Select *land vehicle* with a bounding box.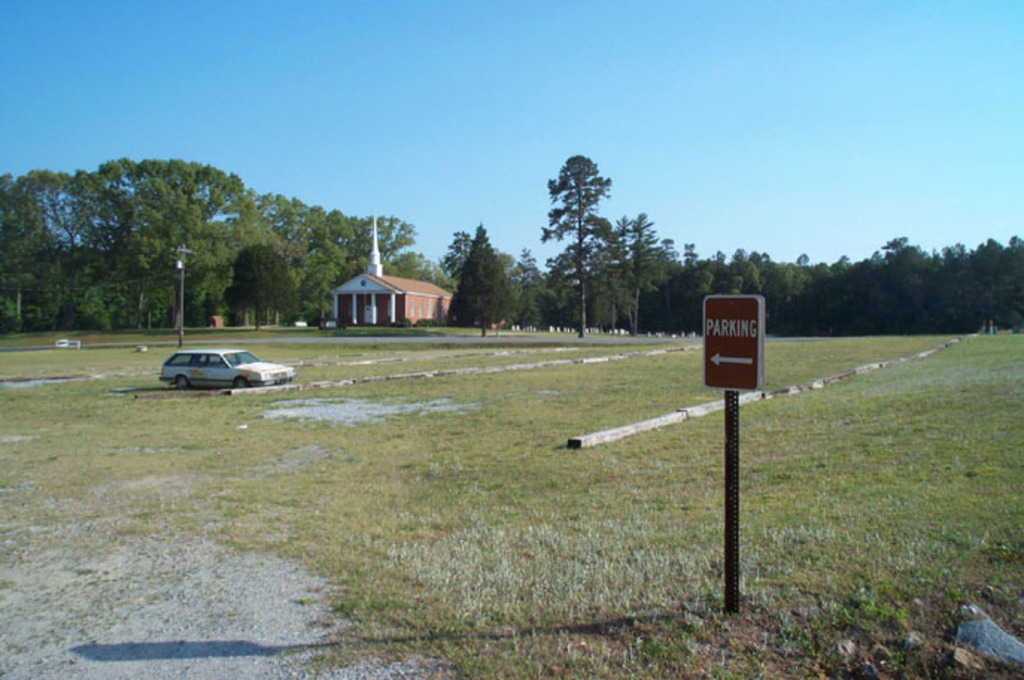
161:334:285:398.
